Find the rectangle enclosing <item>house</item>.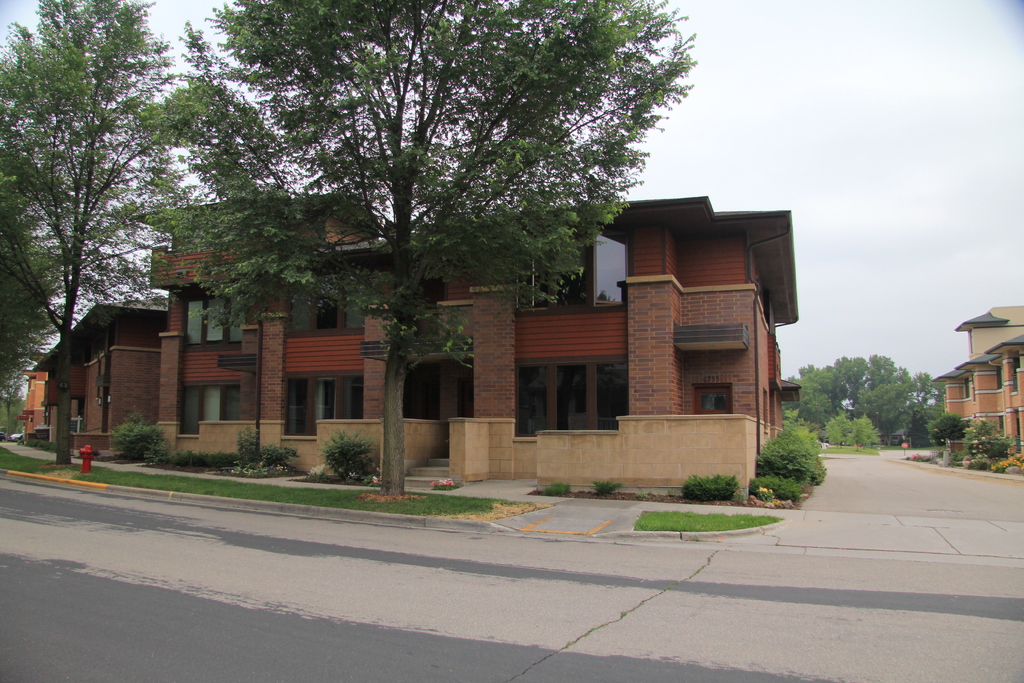
l=534, t=190, r=664, b=494.
